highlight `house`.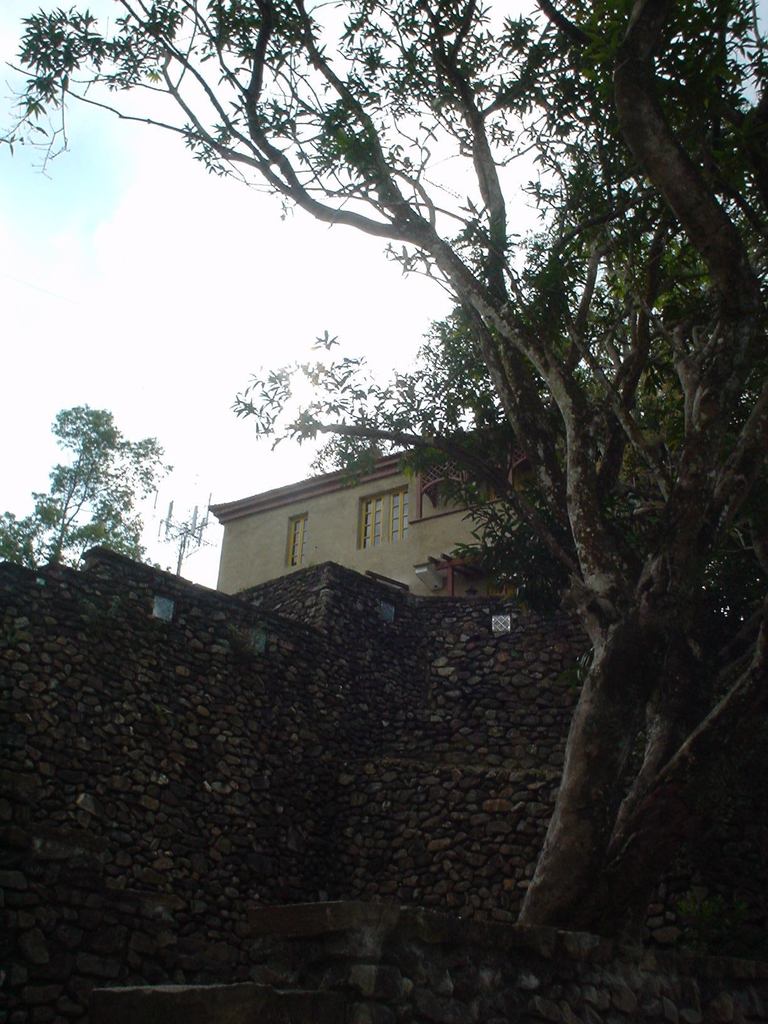
Highlighted region: [x1=204, y1=437, x2=486, y2=613].
